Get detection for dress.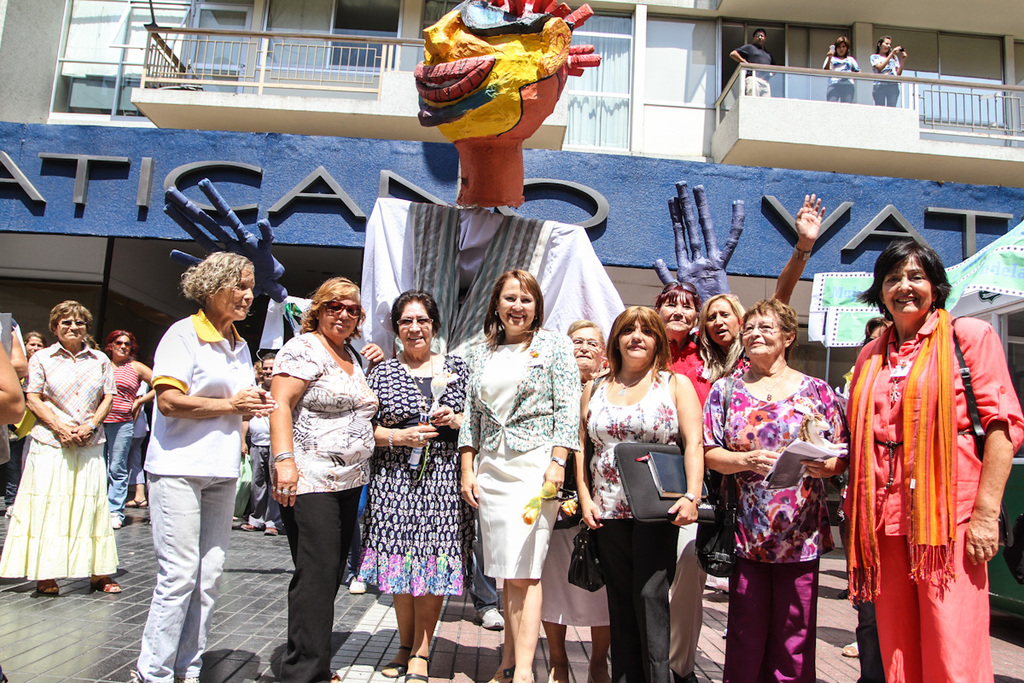
Detection: 475, 342, 561, 578.
